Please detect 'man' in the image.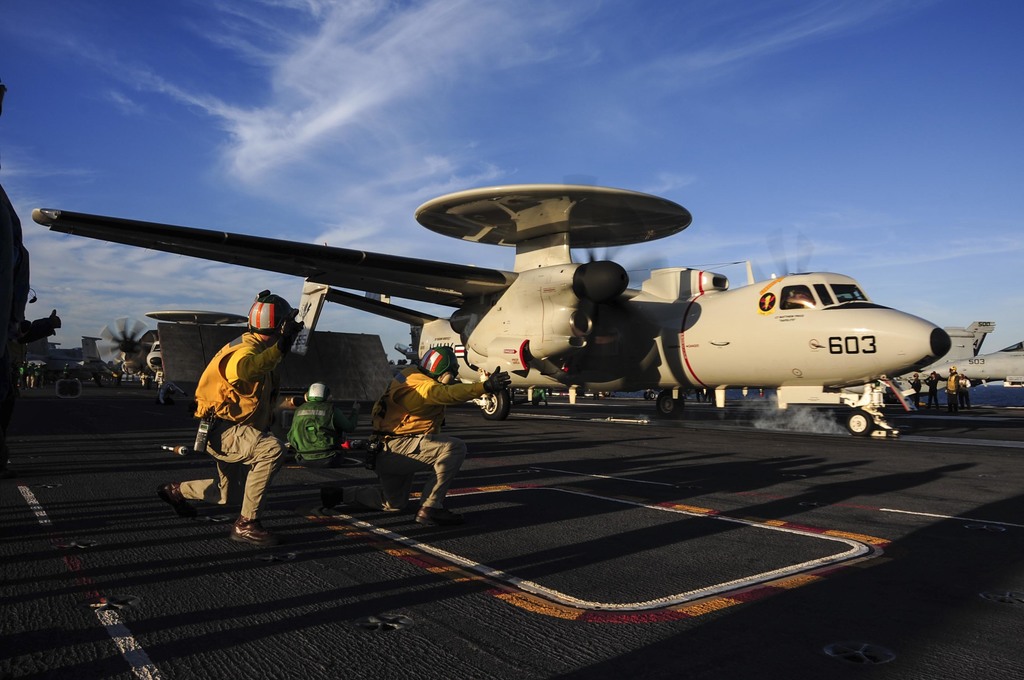
[x1=20, y1=362, x2=34, y2=394].
